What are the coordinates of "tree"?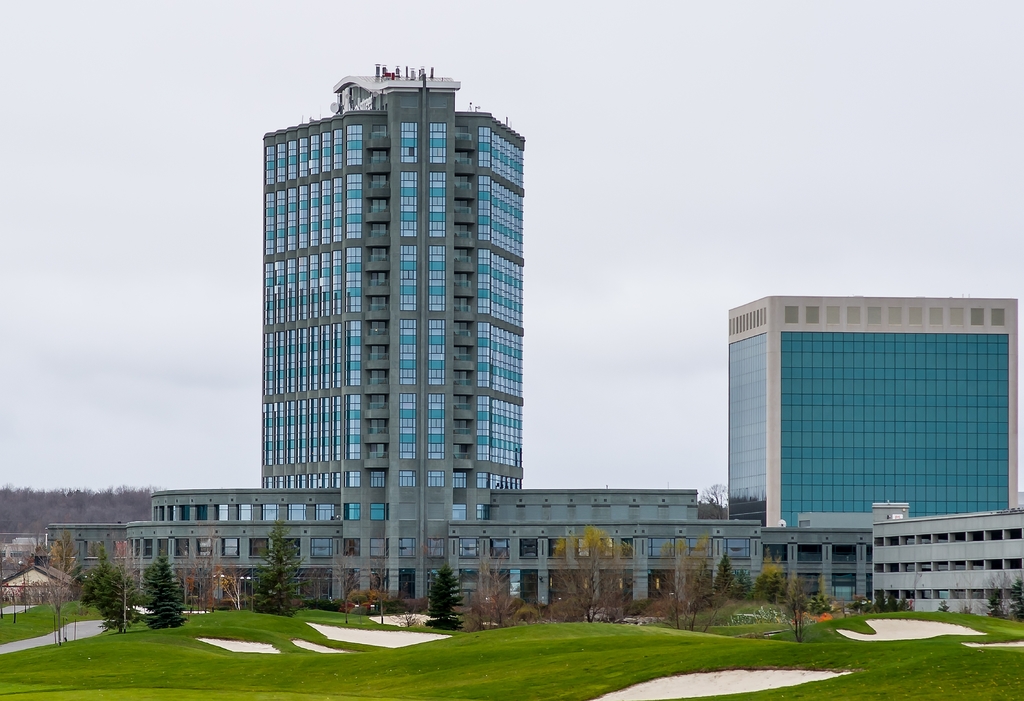
Rect(982, 585, 1012, 620).
